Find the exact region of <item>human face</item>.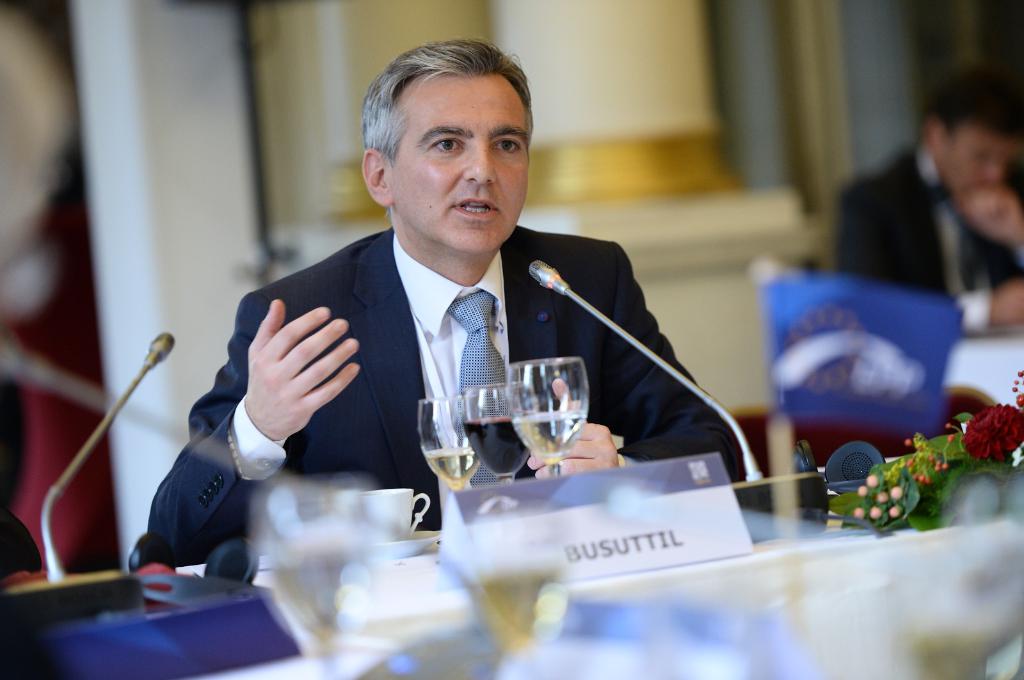
Exact region: 392, 71, 527, 249.
